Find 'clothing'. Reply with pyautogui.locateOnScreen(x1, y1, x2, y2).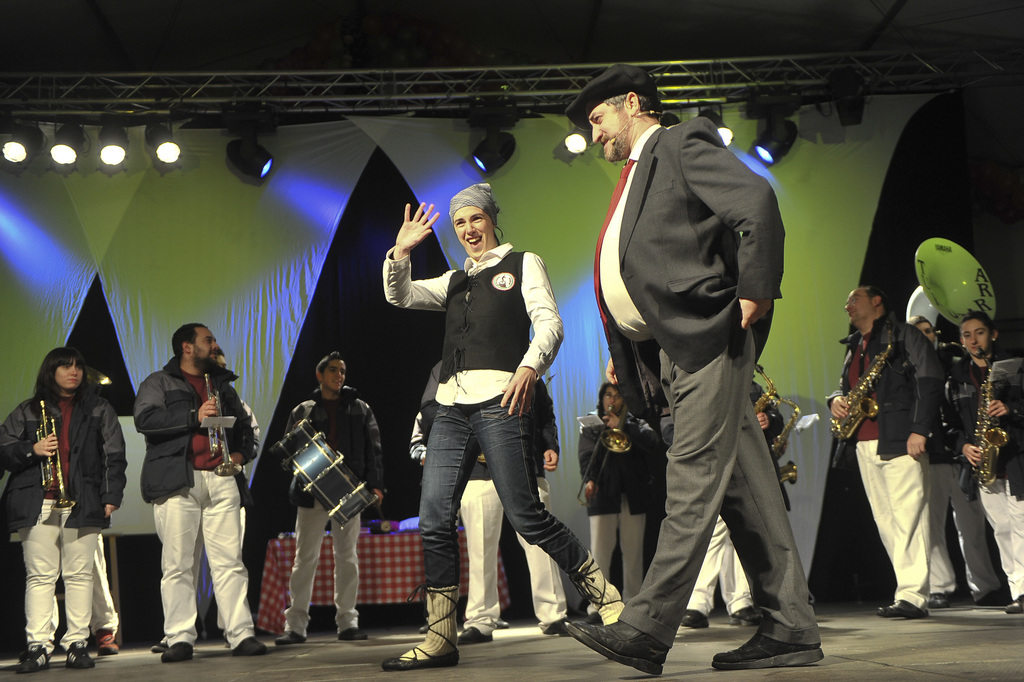
pyautogui.locateOnScreen(824, 308, 945, 459).
